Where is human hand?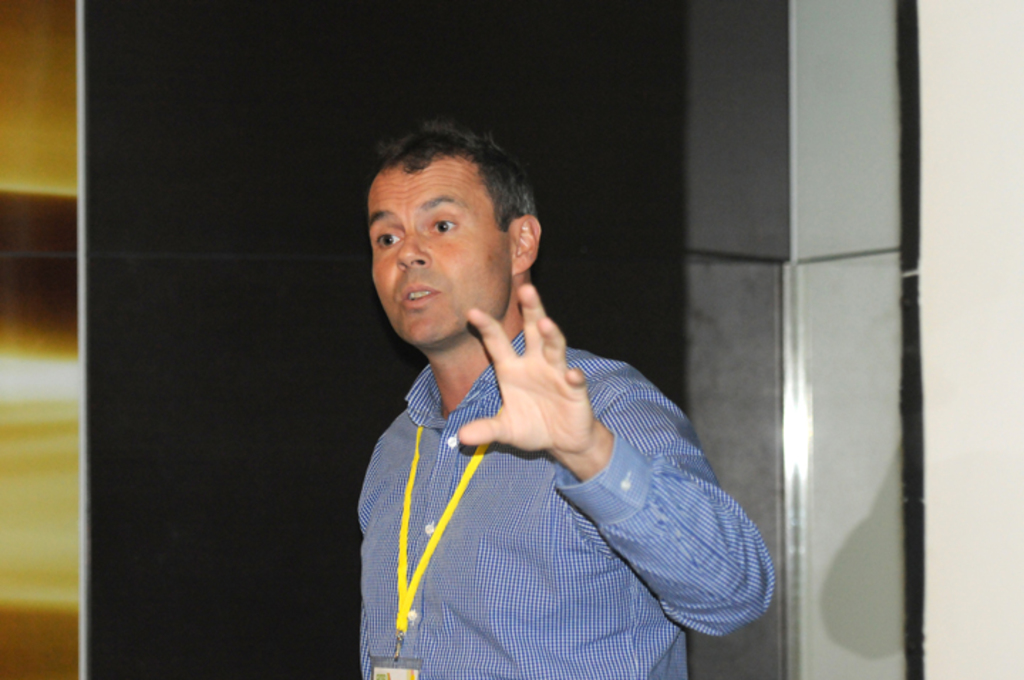
BBox(484, 303, 620, 524).
